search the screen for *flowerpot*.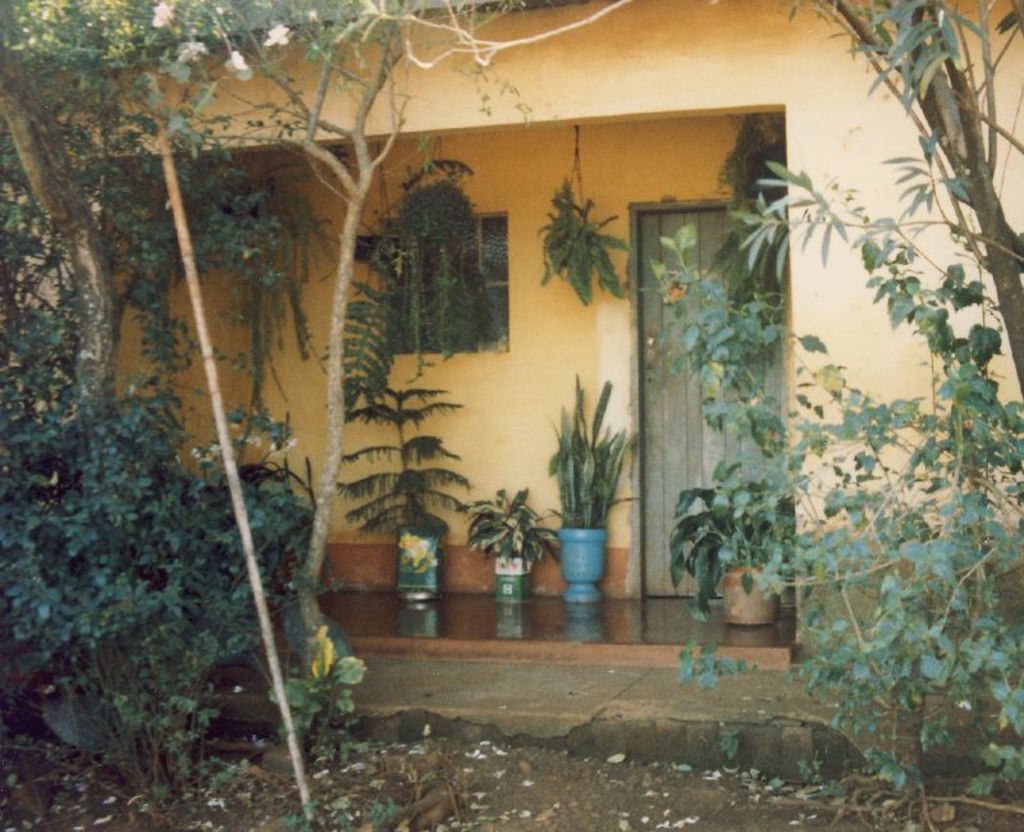
Found at bbox=(719, 561, 790, 625).
